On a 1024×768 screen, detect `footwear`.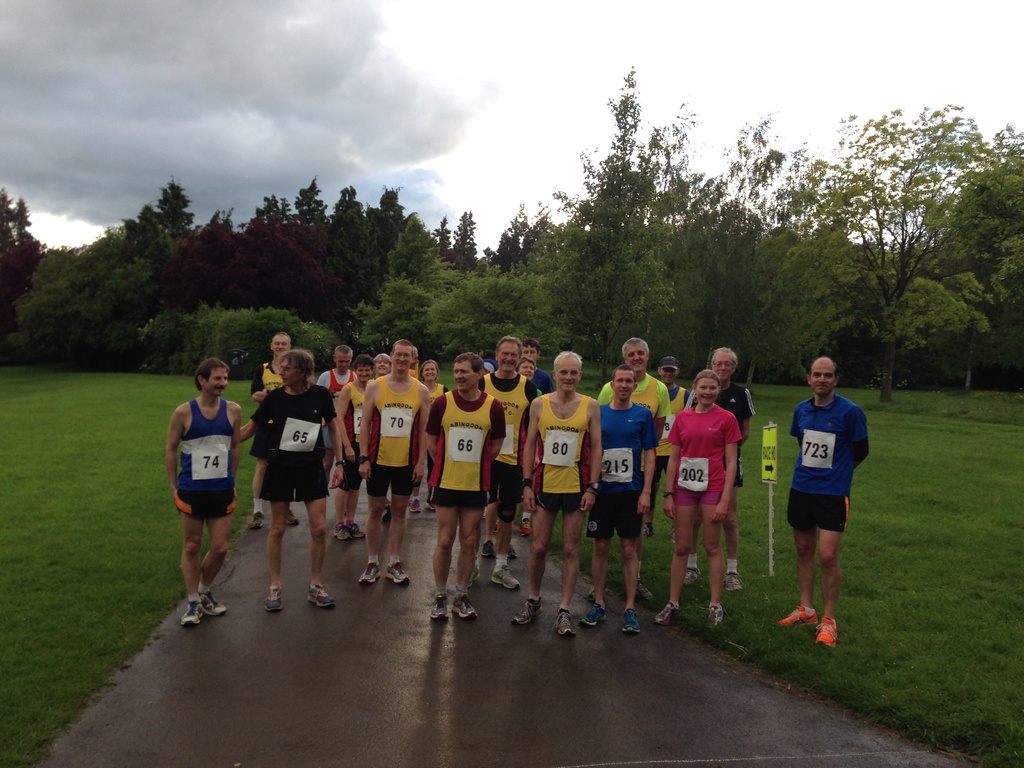
{"x1": 287, "y1": 508, "x2": 298, "y2": 529}.
